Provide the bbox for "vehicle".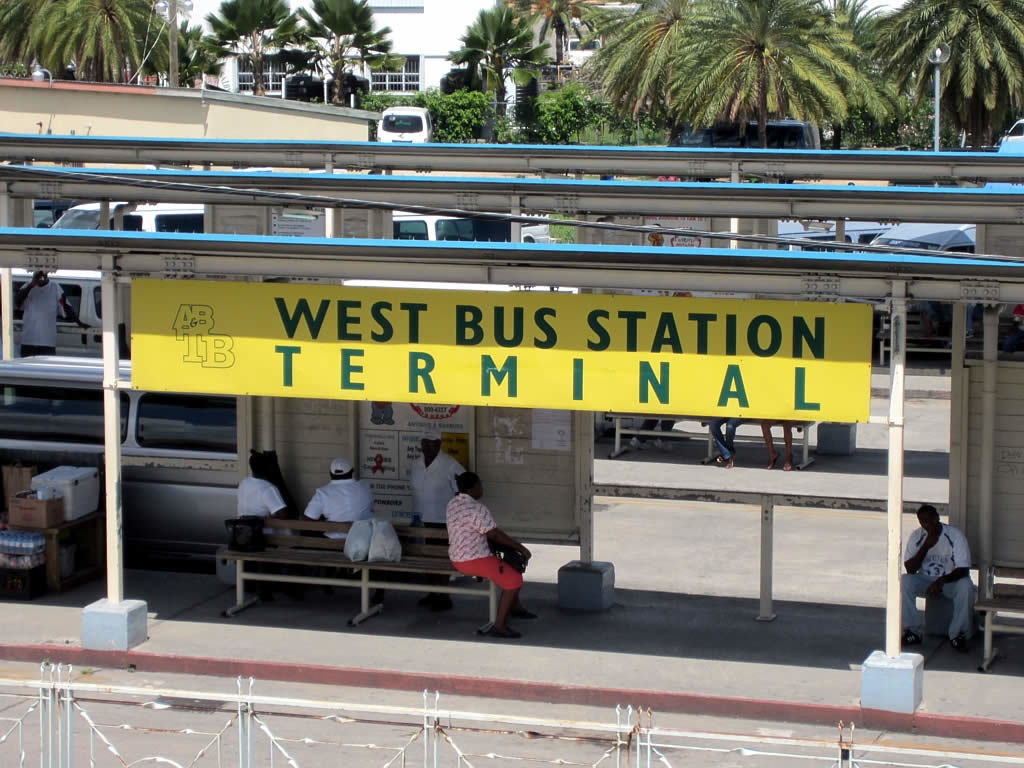
rect(858, 221, 981, 257).
